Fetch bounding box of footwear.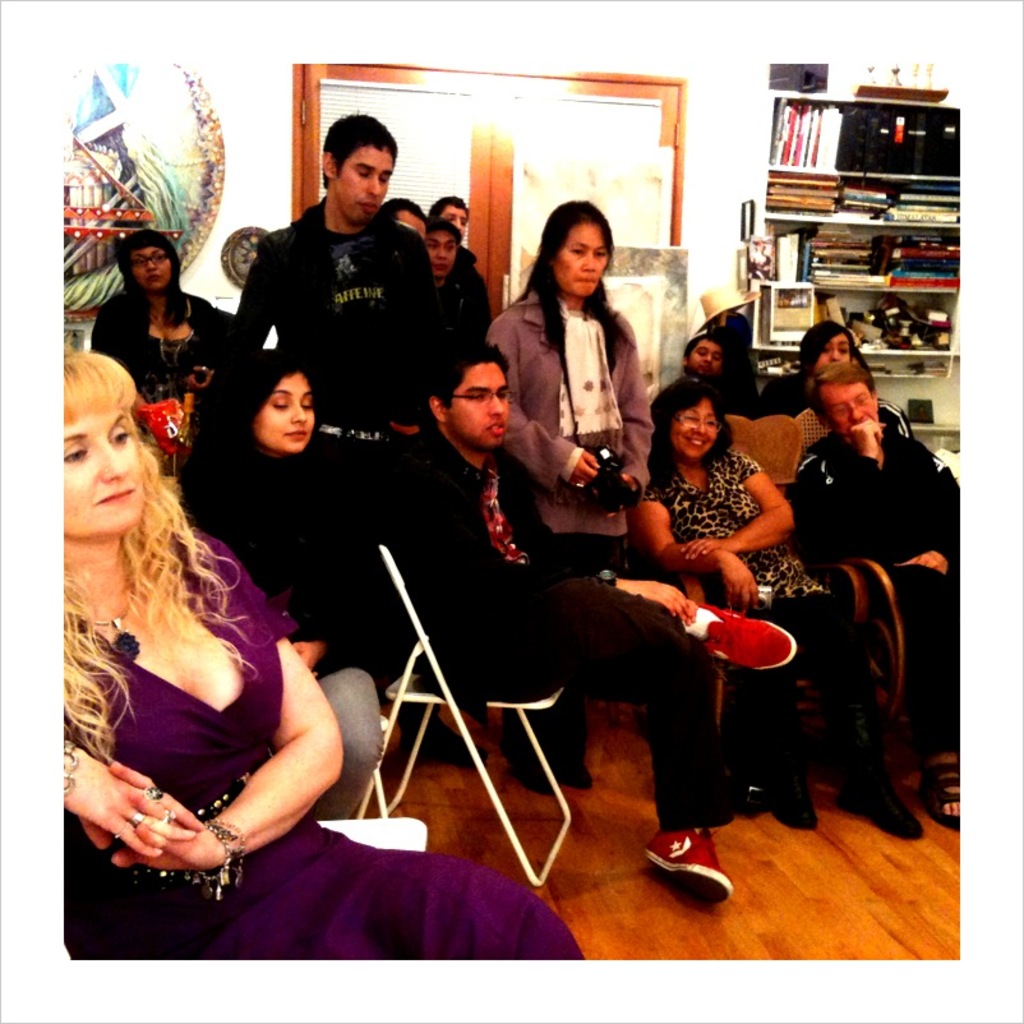
Bbox: (548, 760, 595, 793).
